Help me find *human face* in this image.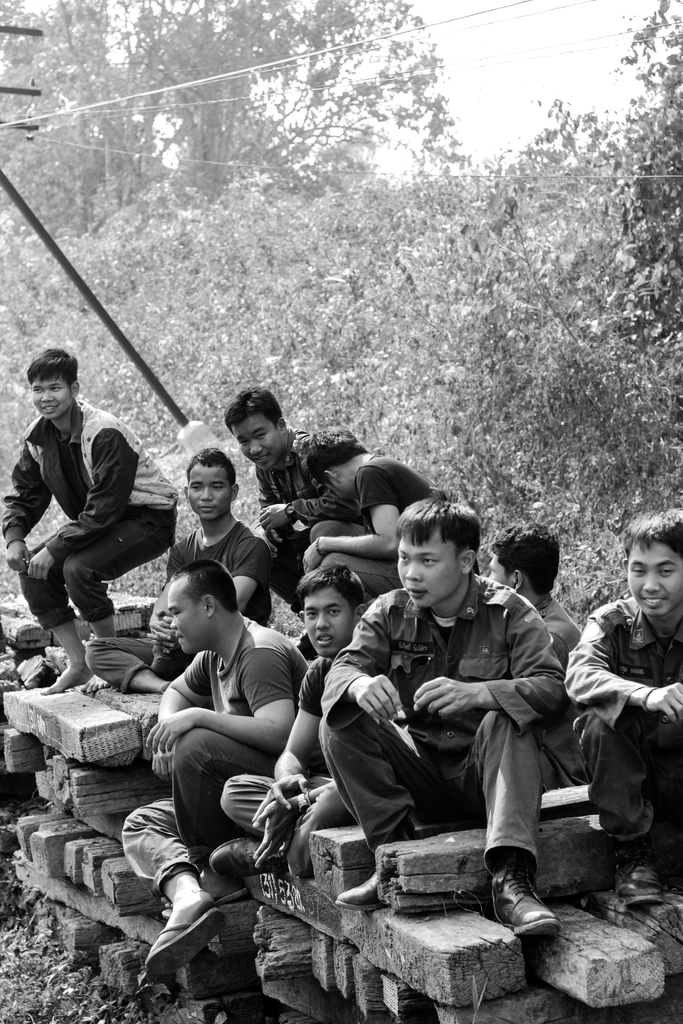
Found it: 395, 529, 463, 609.
